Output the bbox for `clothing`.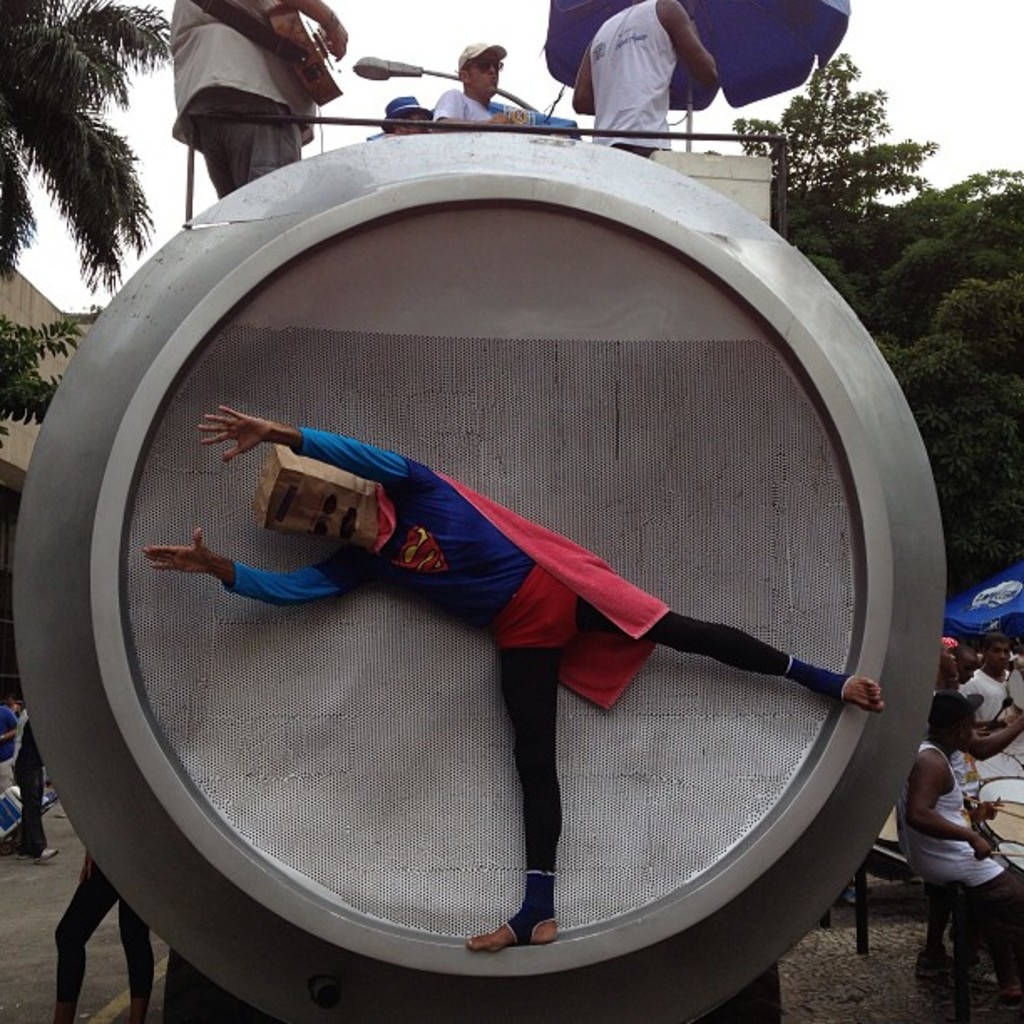
rect(219, 428, 850, 944).
